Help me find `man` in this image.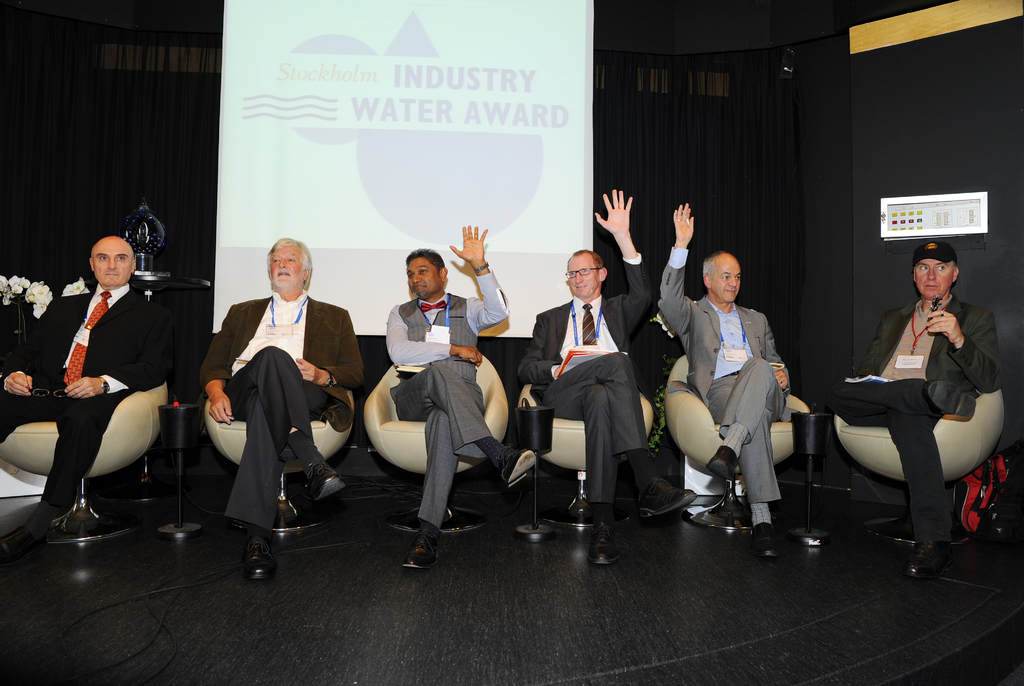
Found it: (828,241,1002,583).
